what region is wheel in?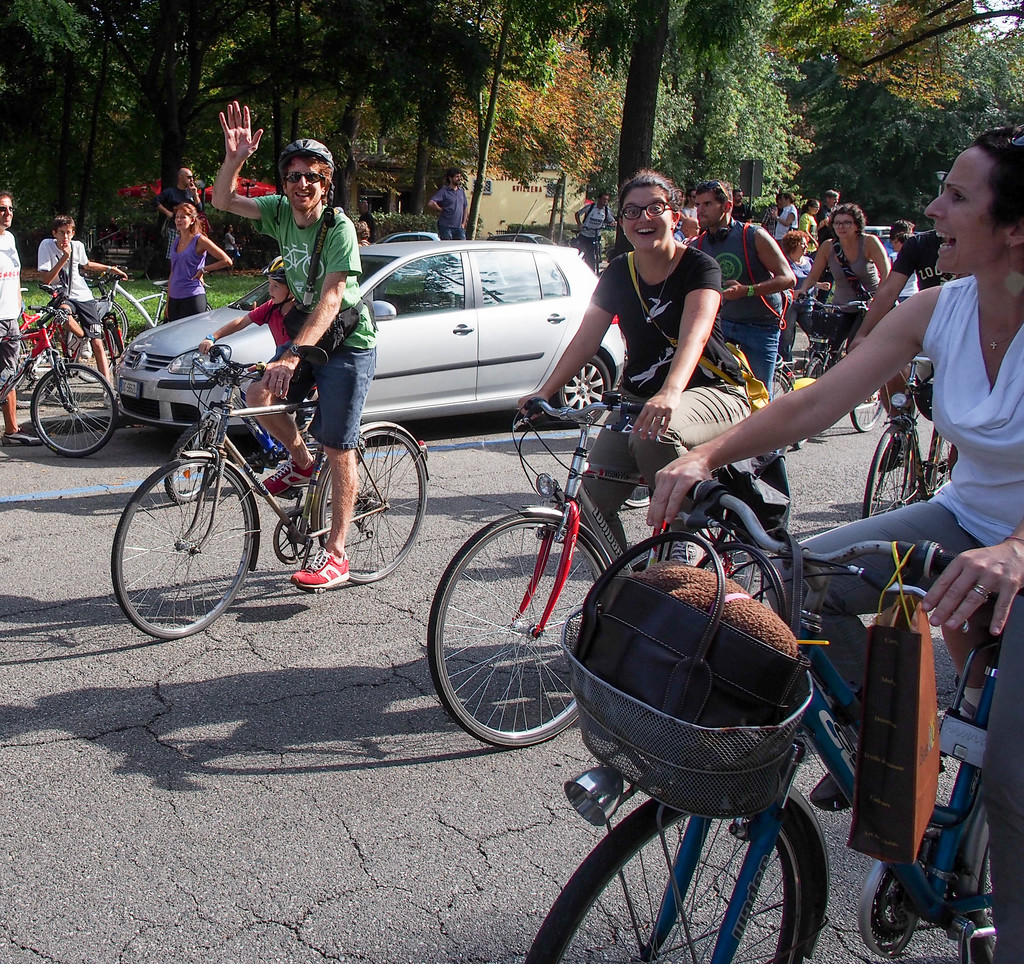
[left=796, top=353, right=829, bottom=452].
